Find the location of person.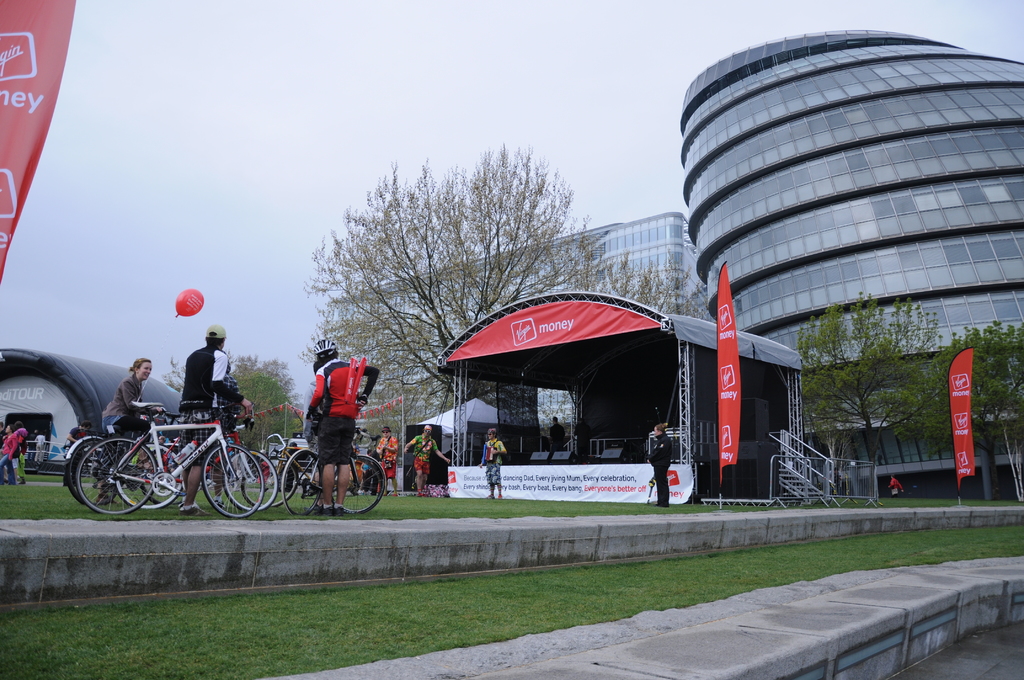
Location: {"left": 98, "top": 355, "right": 163, "bottom": 503}.
